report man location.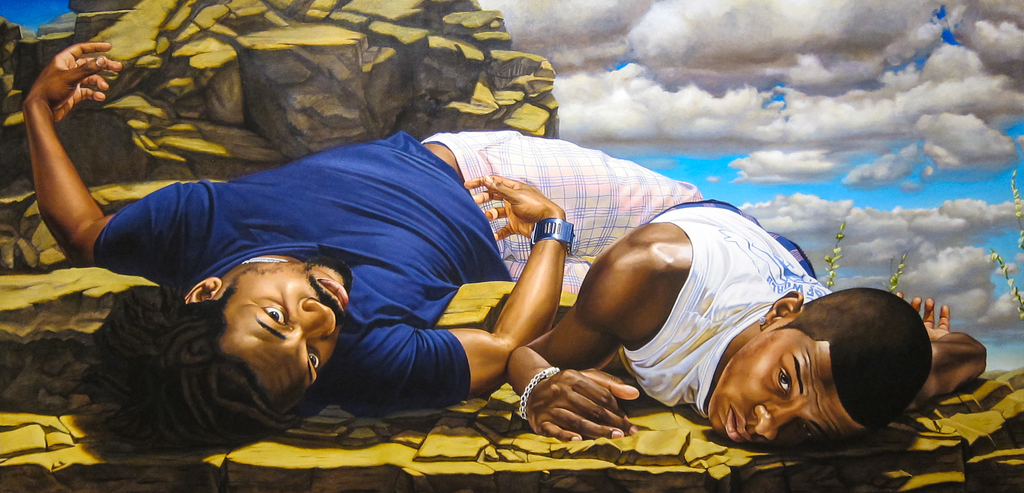
Report: [x1=506, y1=191, x2=992, y2=454].
